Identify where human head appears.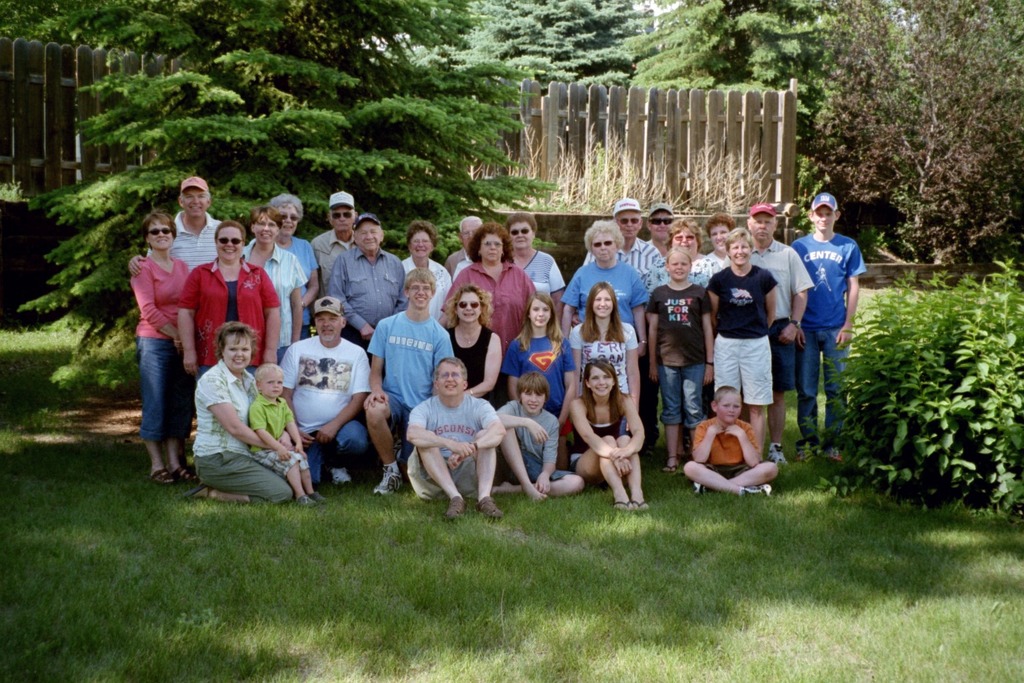
Appears at rect(454, 285, 487, 321).
